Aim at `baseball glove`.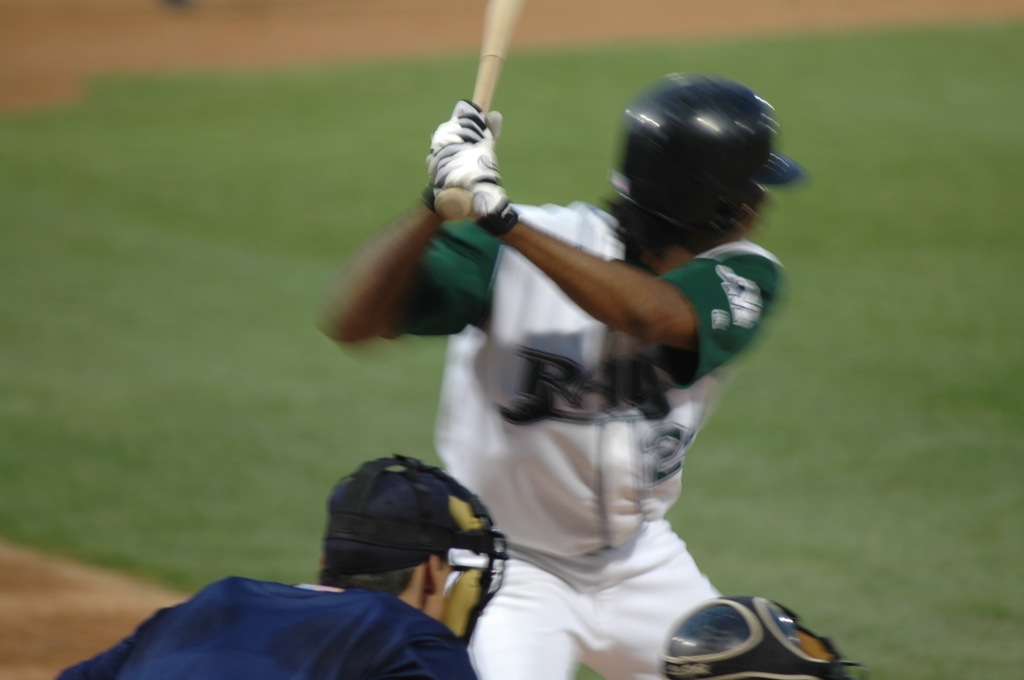
Aimed at left=428, top=114, right=522, bottom=232.
